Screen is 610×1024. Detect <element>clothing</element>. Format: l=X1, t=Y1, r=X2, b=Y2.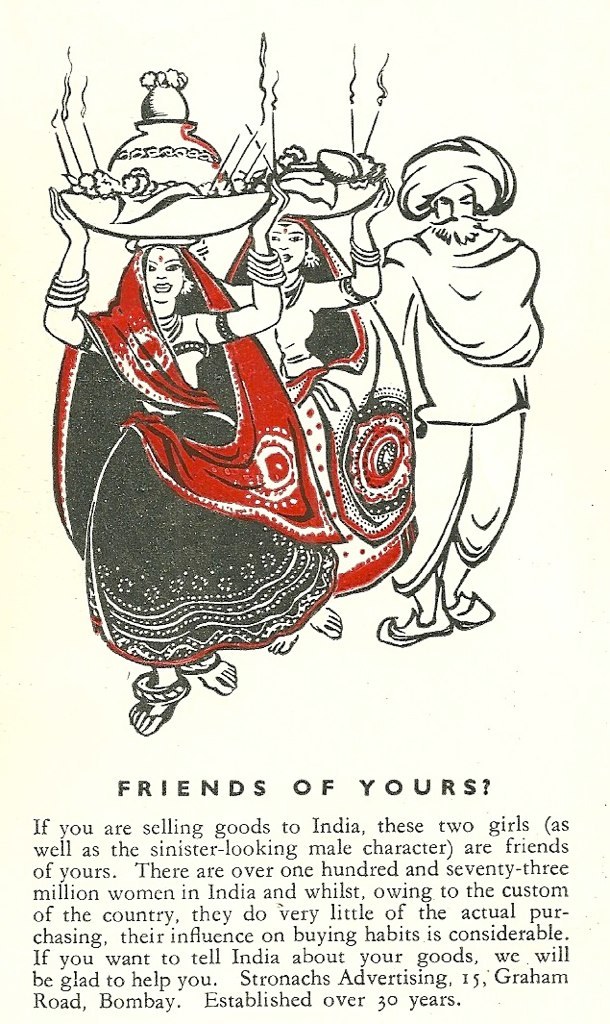
l=40, t=241, r=343, b=675.
